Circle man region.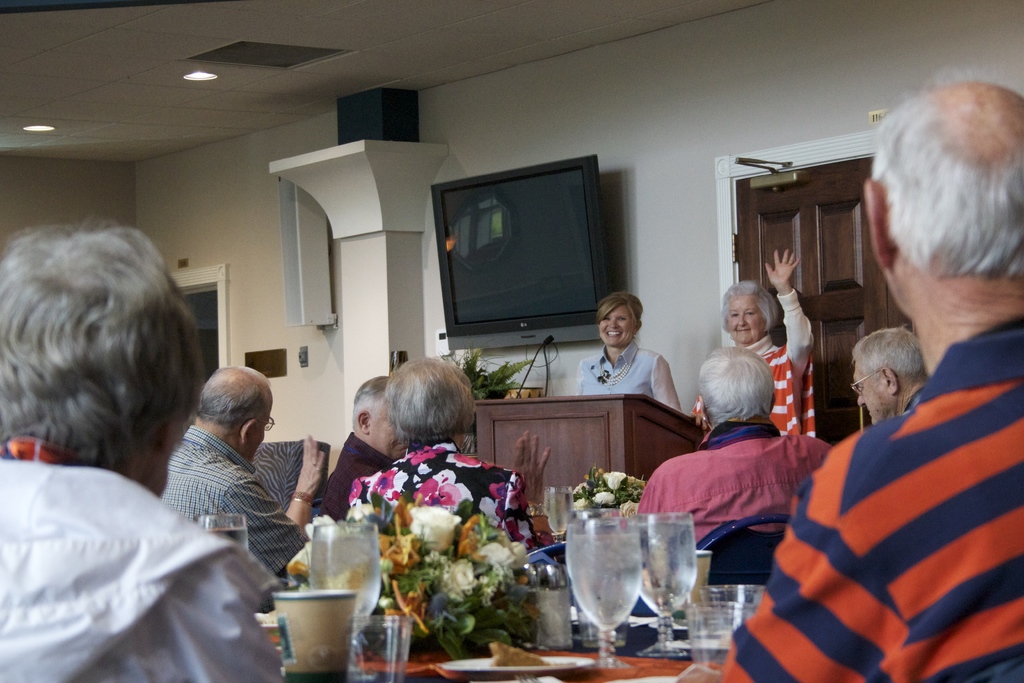
Region: x1=643 y1=342 x2=839 y2=557.
